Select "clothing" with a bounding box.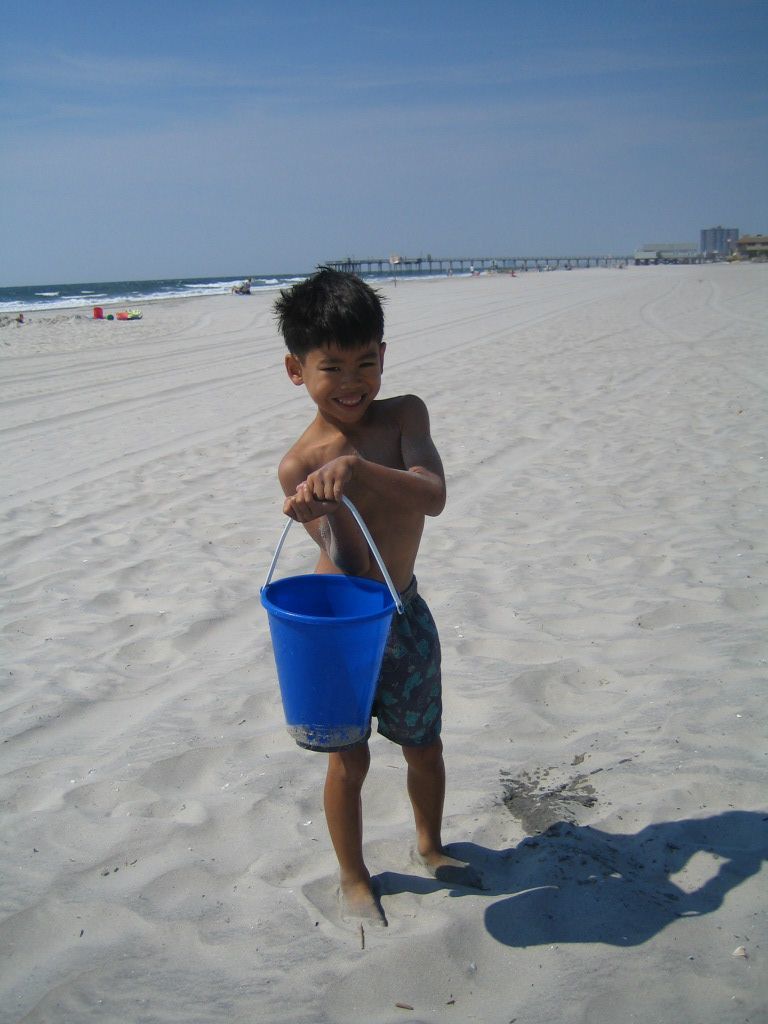
Rect(258, 532, 444, 737).
